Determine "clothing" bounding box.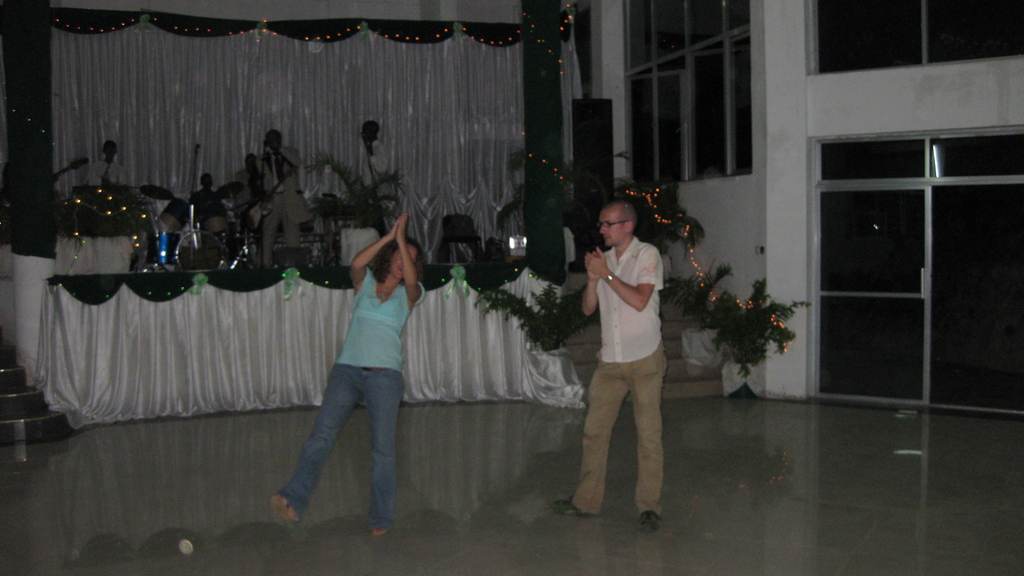
Determined: (280, 267, 426, 529).
